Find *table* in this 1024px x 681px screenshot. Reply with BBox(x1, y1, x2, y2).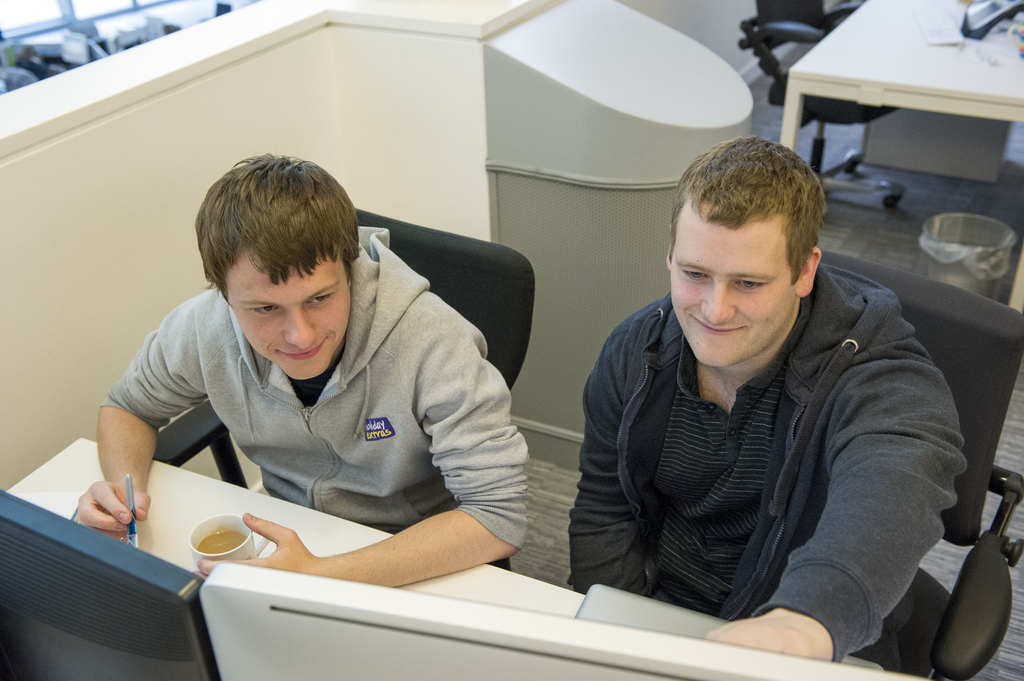
BBox(0, 429, 586, 680).
